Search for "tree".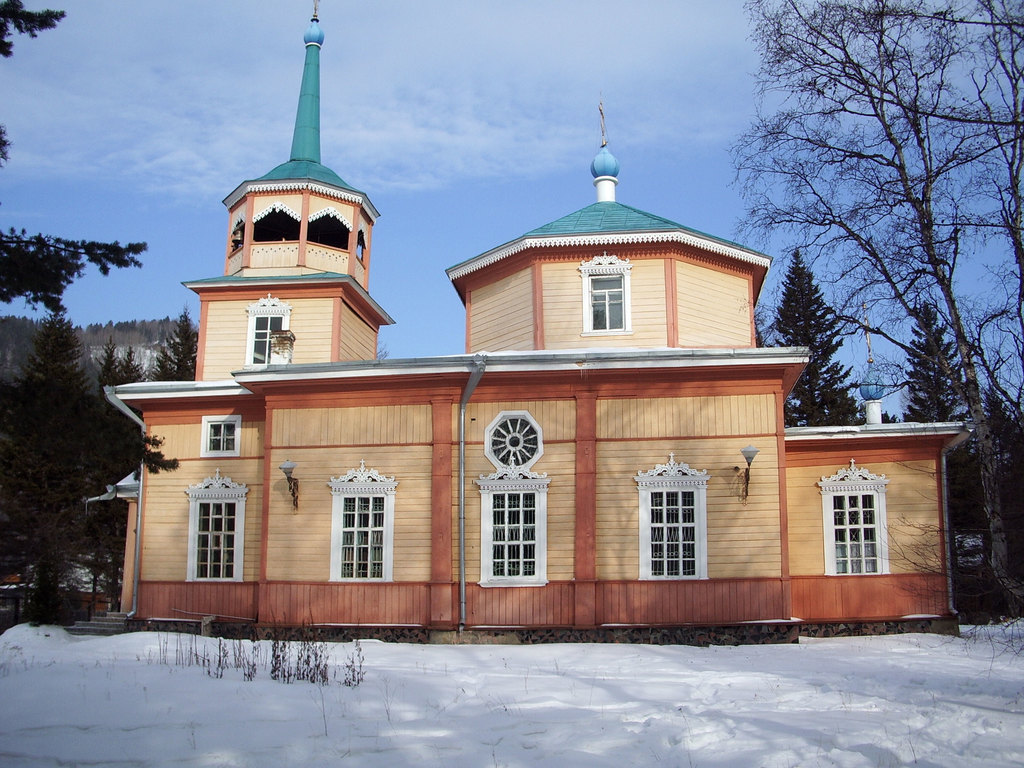
Found at 721, 18, 998, 474.
